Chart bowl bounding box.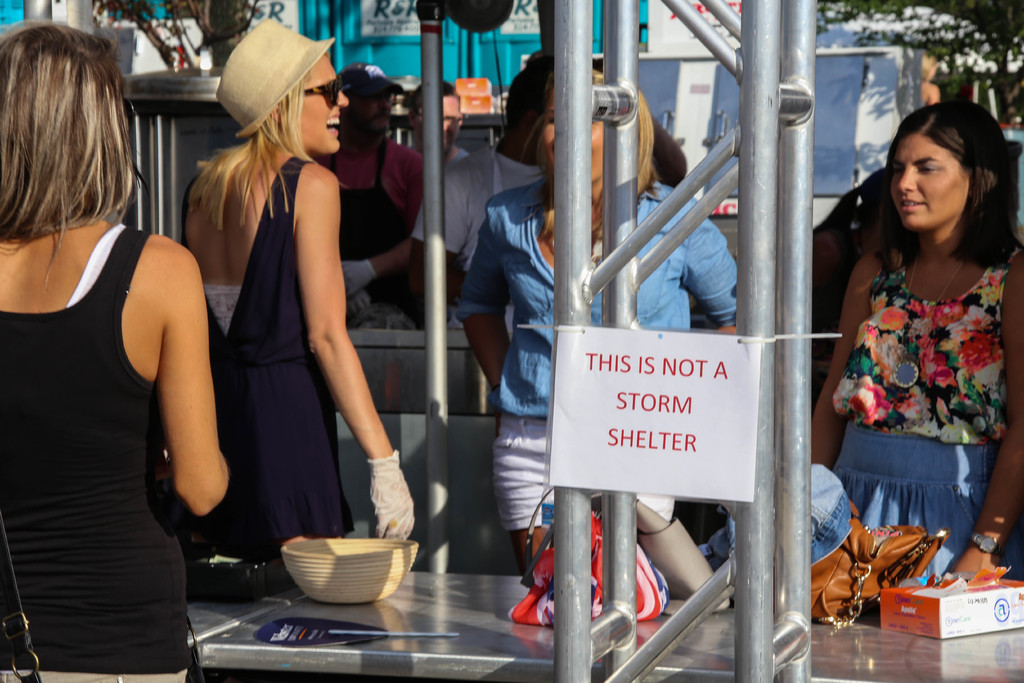
Charted: [267,534,406,611].
